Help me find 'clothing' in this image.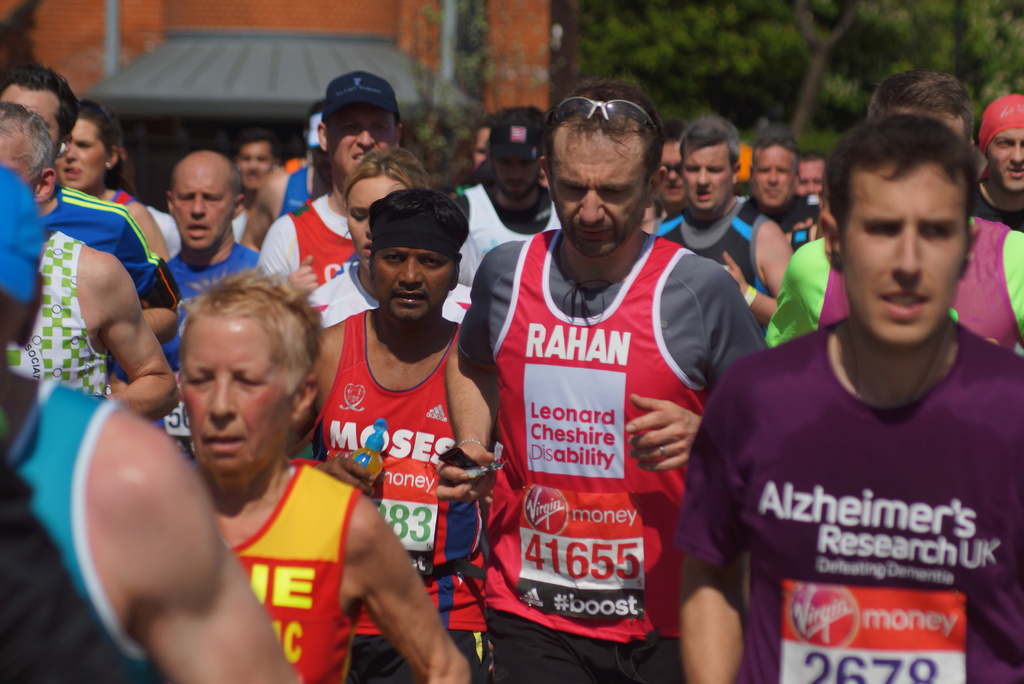
Found it: pyautogui.locateOnScreen(0, 379, 155, 682).
